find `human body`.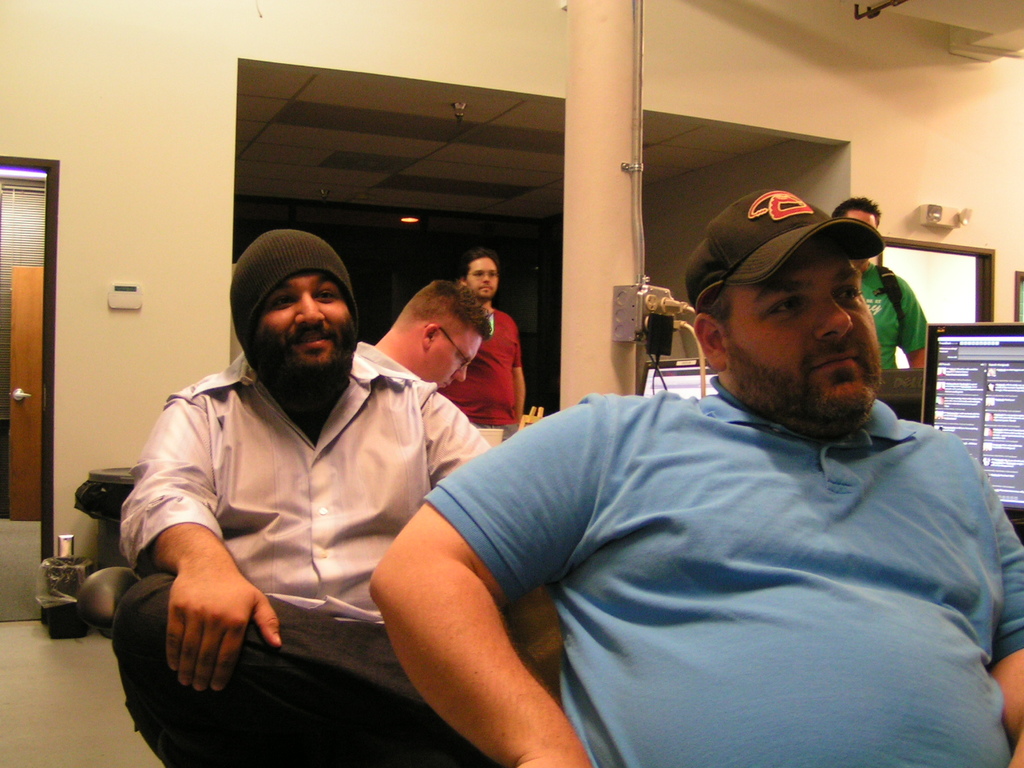
bbox=[366, 274, 486, 396].
